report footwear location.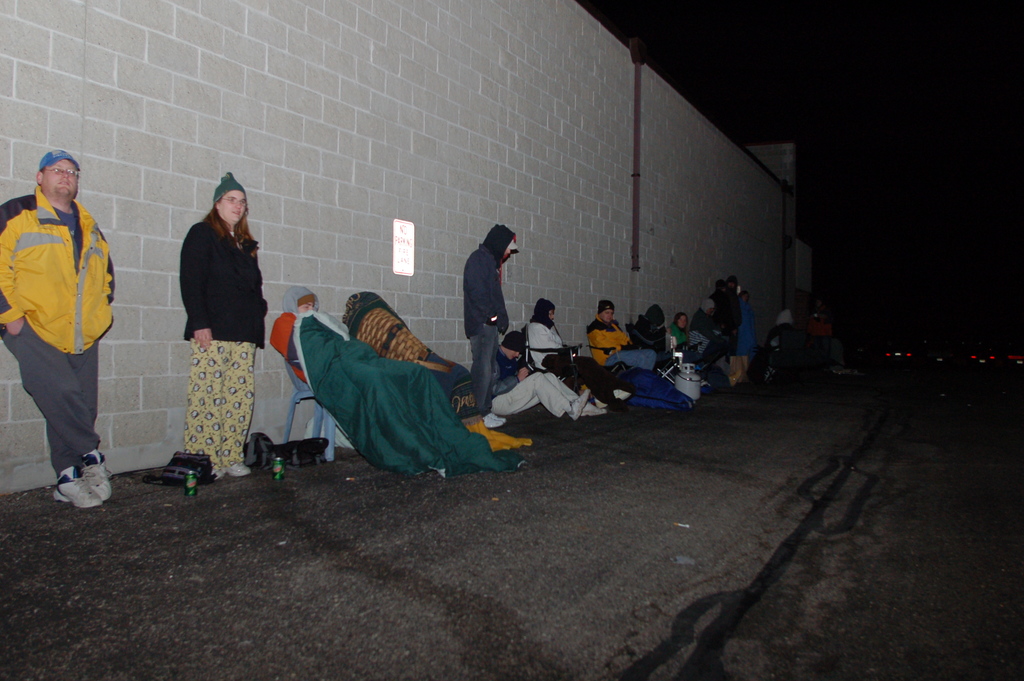
Report: BBox(52, 470, 101, 511).
